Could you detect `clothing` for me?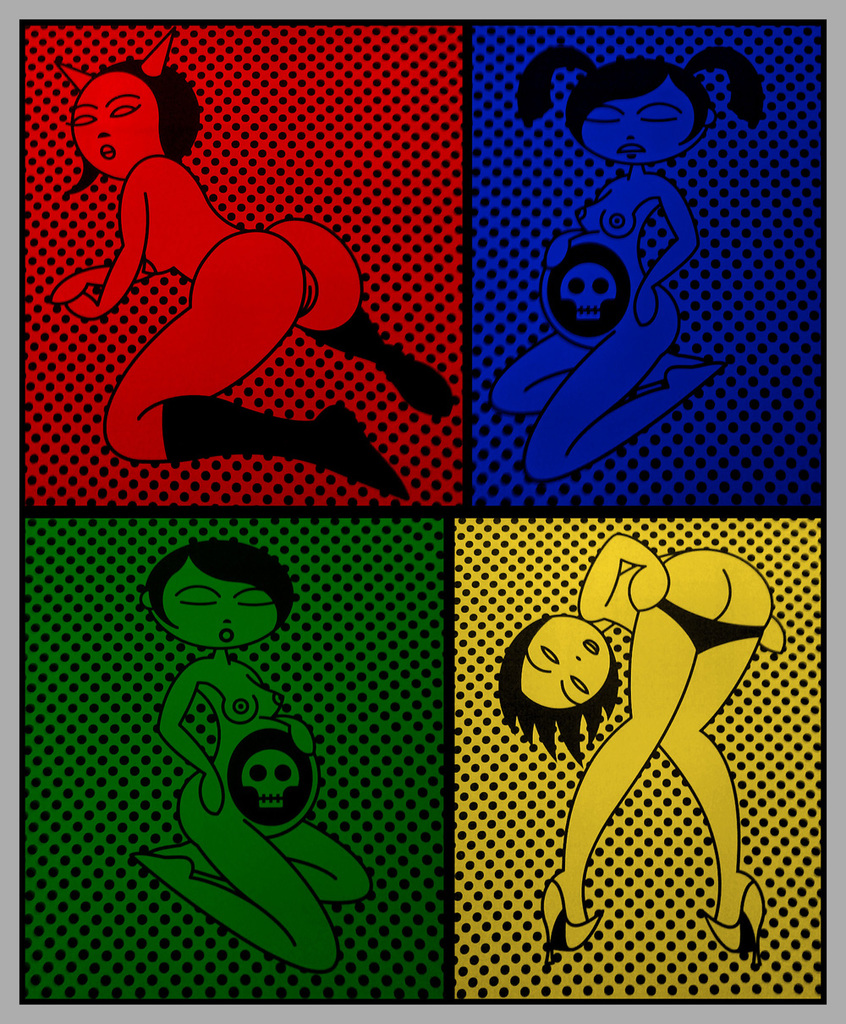
Detection result: (659, 598, 763, 657).
